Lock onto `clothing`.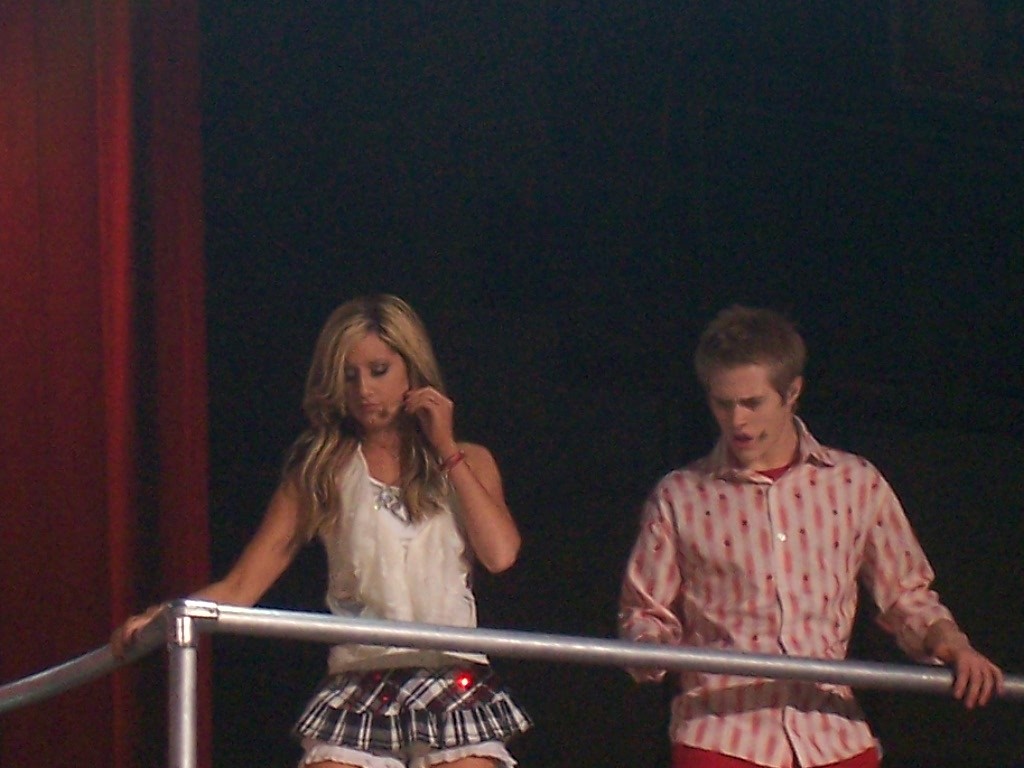
Locked: region(292, 443, 534, 767).
